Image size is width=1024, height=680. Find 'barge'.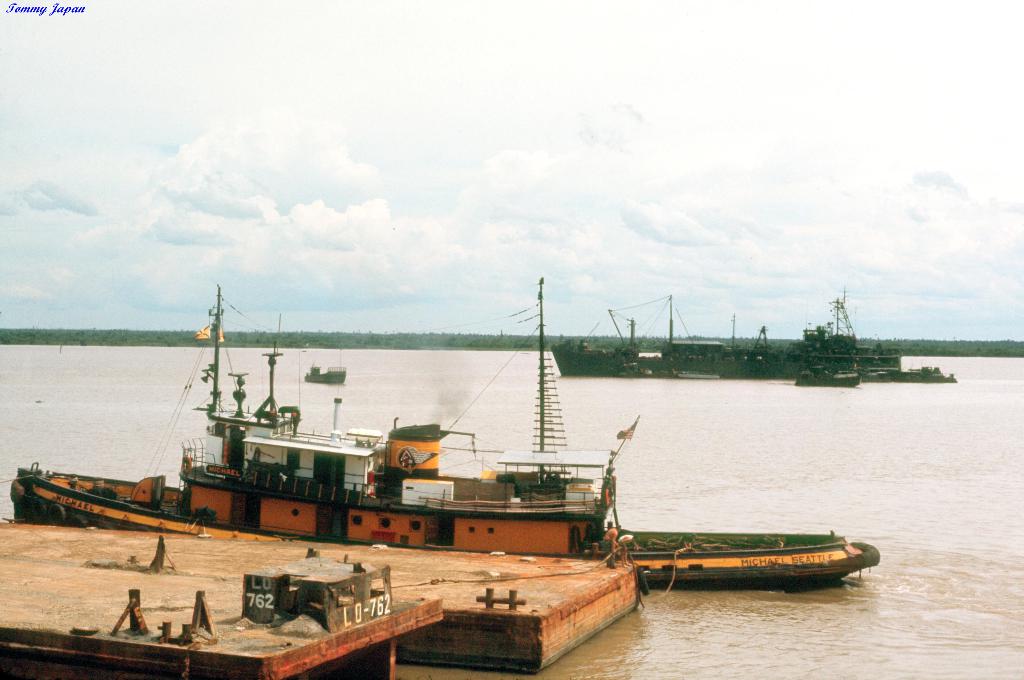
[551, 298, 901, 376].
